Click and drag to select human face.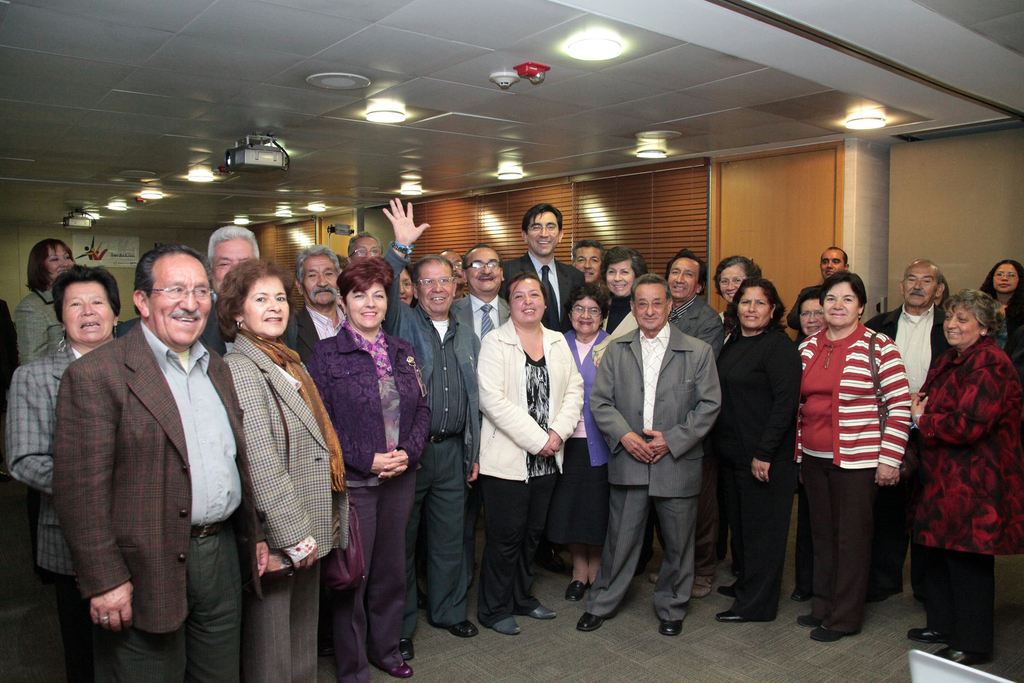
Selection: <box>628,281,668,332</box>.
